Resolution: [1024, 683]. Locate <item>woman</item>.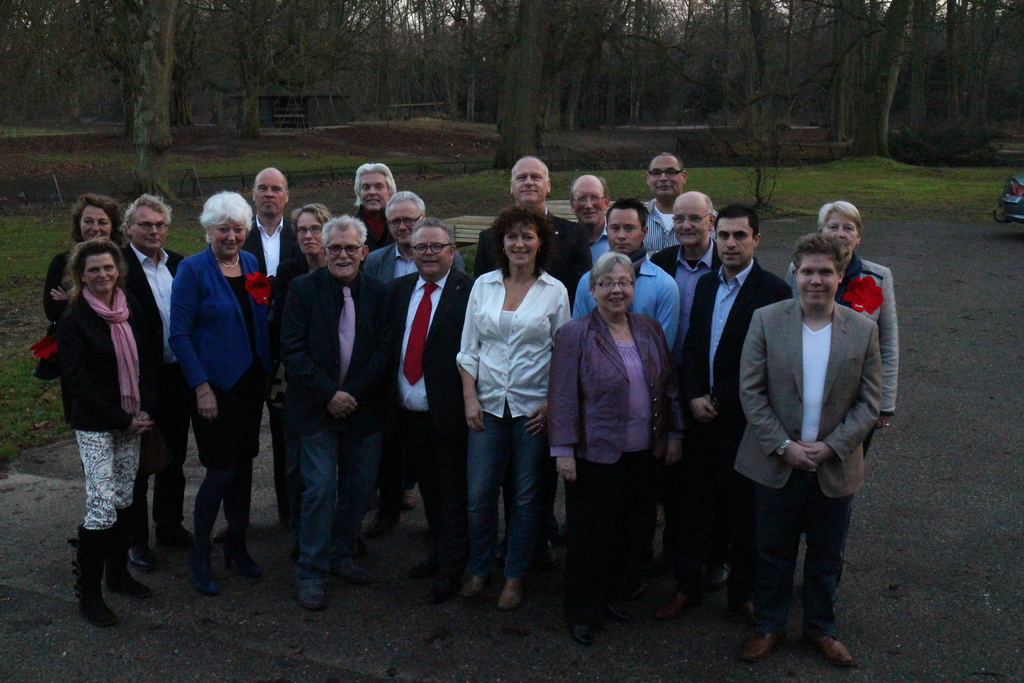
box(39, 190, 139, 343).
